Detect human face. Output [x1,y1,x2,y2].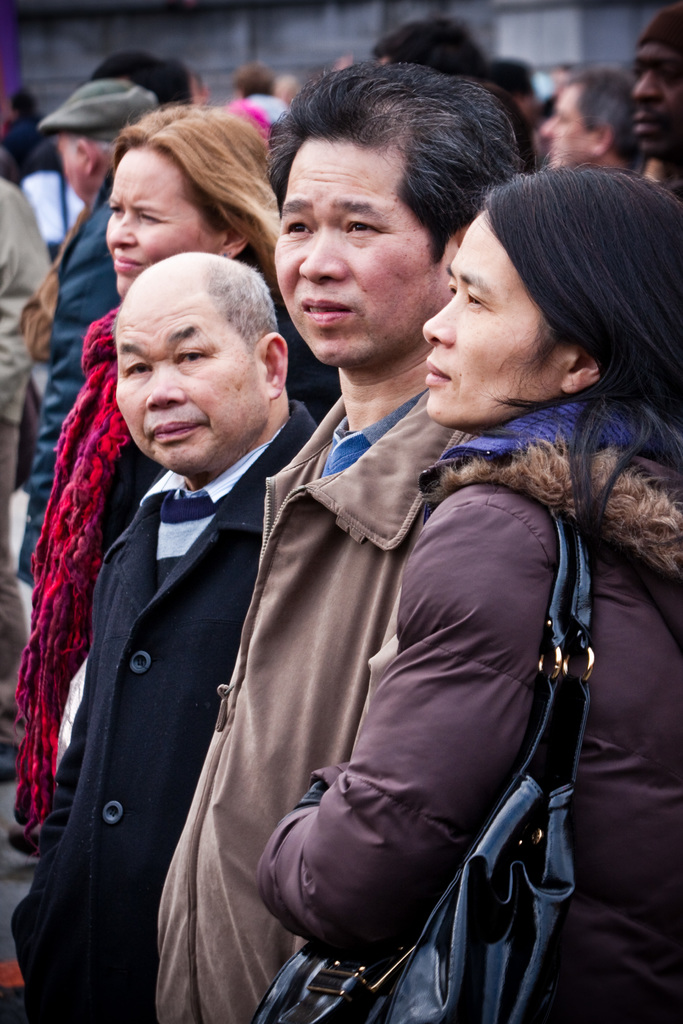
[117,276,259,476].
